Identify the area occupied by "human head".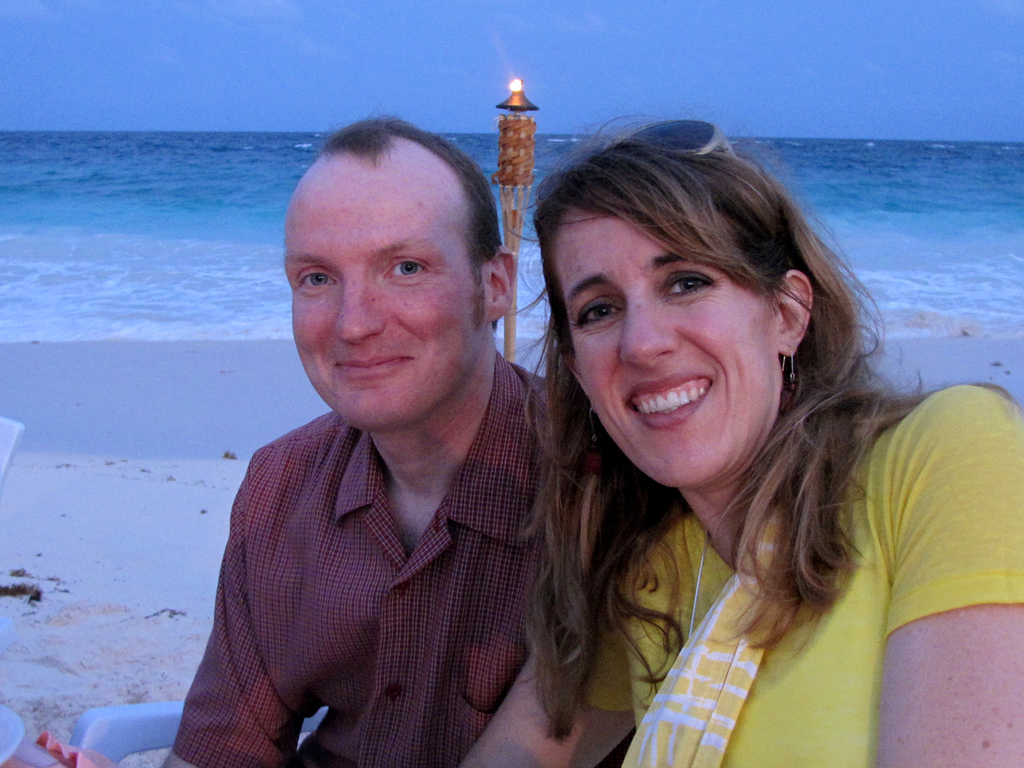
Area: select_region(275, 111, 496, 385).
